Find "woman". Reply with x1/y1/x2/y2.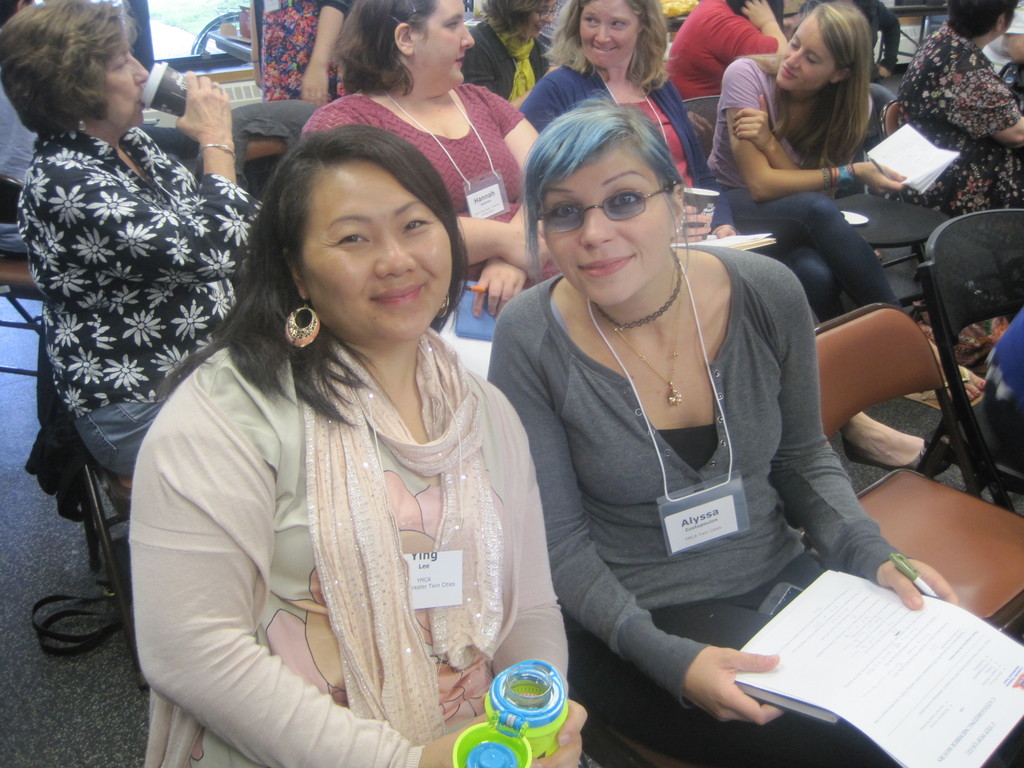
131/124/600/767.
